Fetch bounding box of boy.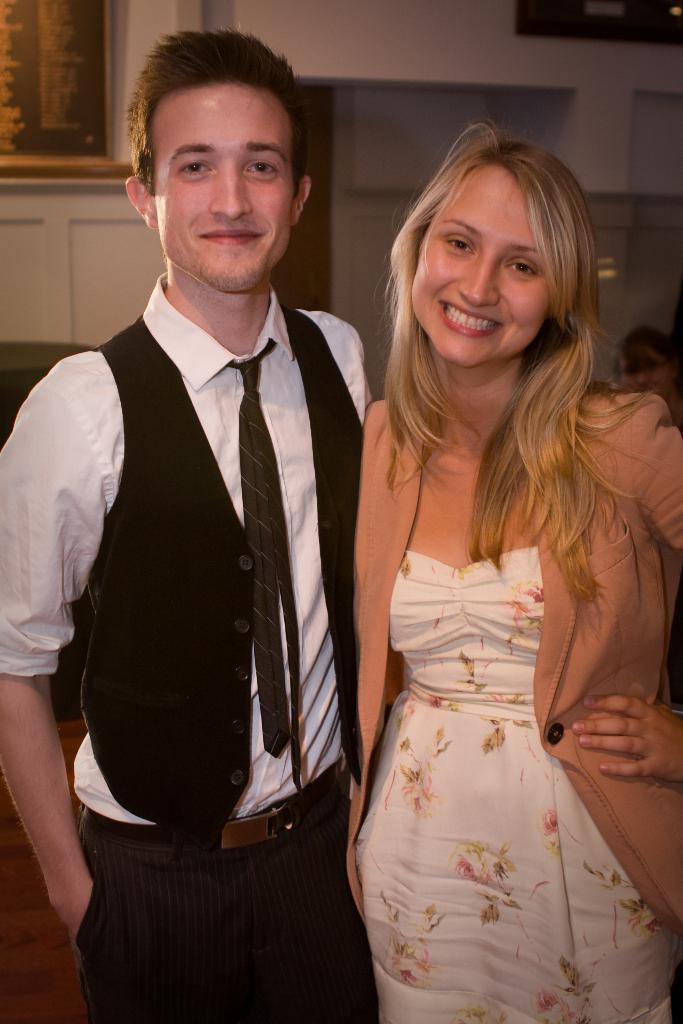
Bbox: 0:25:365:1023.
